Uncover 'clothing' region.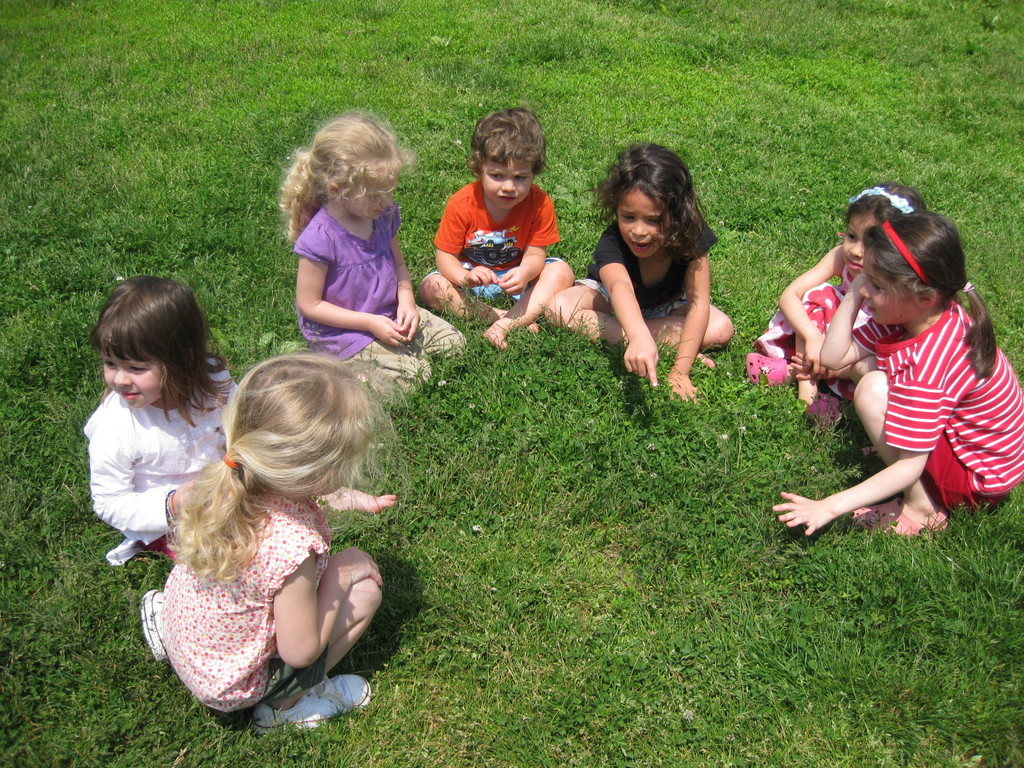
Uncovered: pyautogui.locateOnScreen(813, 263, 995, 516).
